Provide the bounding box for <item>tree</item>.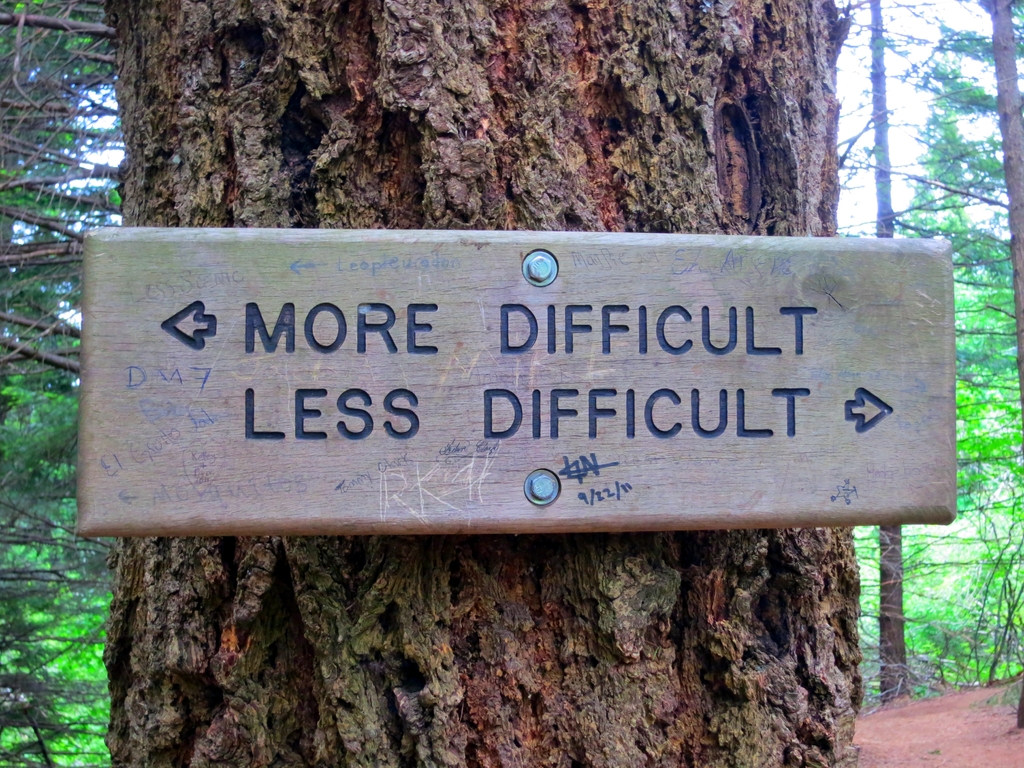
x1=0 y1=0 x2=1023 y2=767.
